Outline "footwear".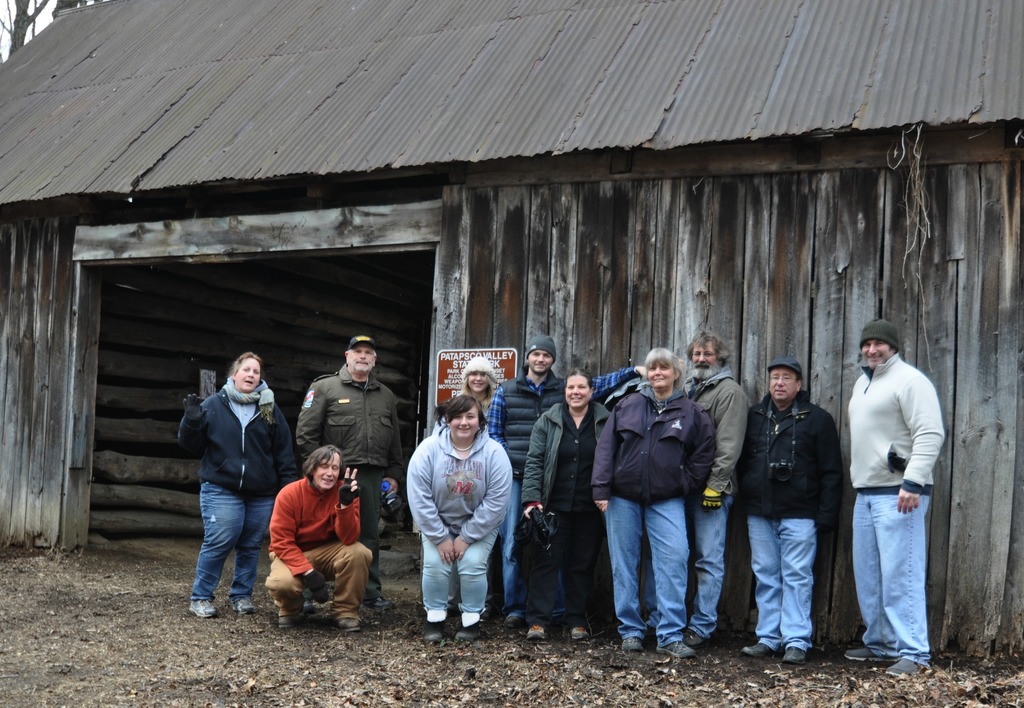
Outline: x1=657, y1=643, x2=694, y2=657.
